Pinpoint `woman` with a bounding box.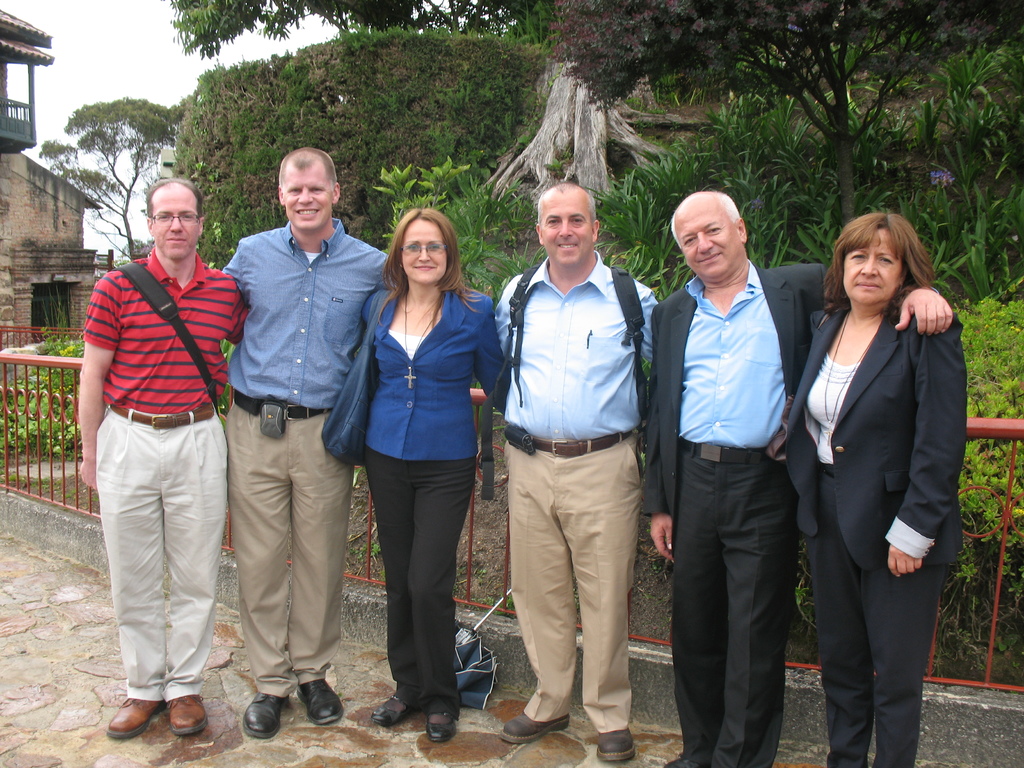
crop(781, 211, 968, 767).
